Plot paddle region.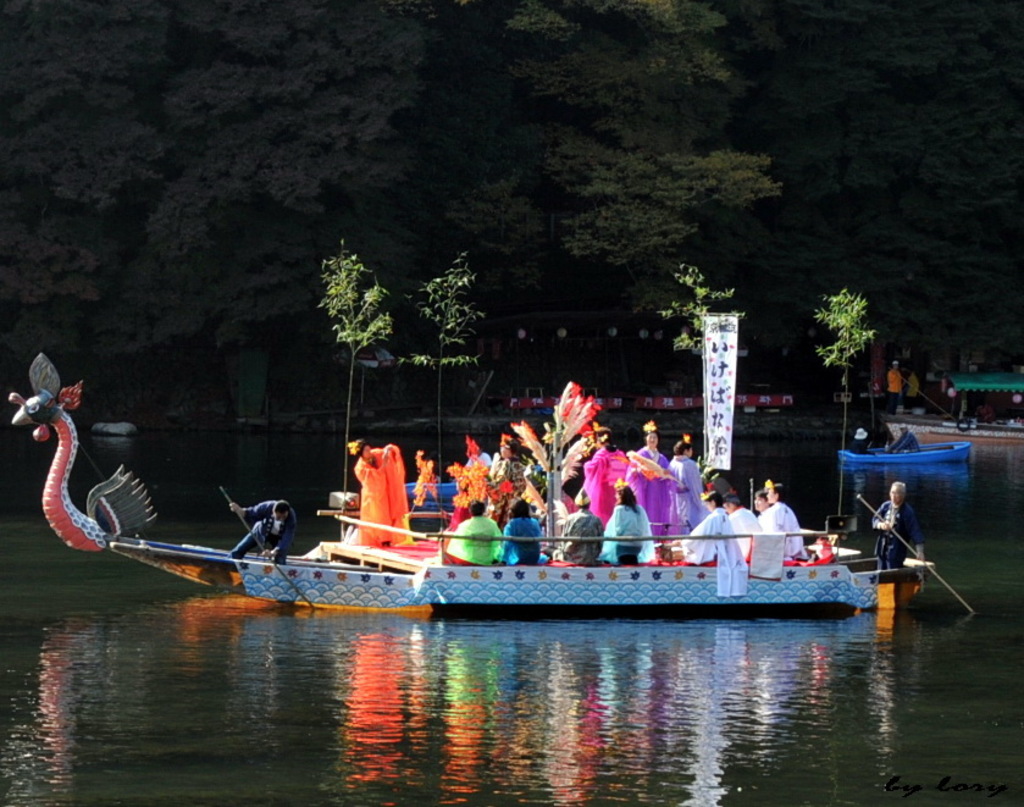
Plotted at (x1=214, y1=477, x2=320, y2=620).
